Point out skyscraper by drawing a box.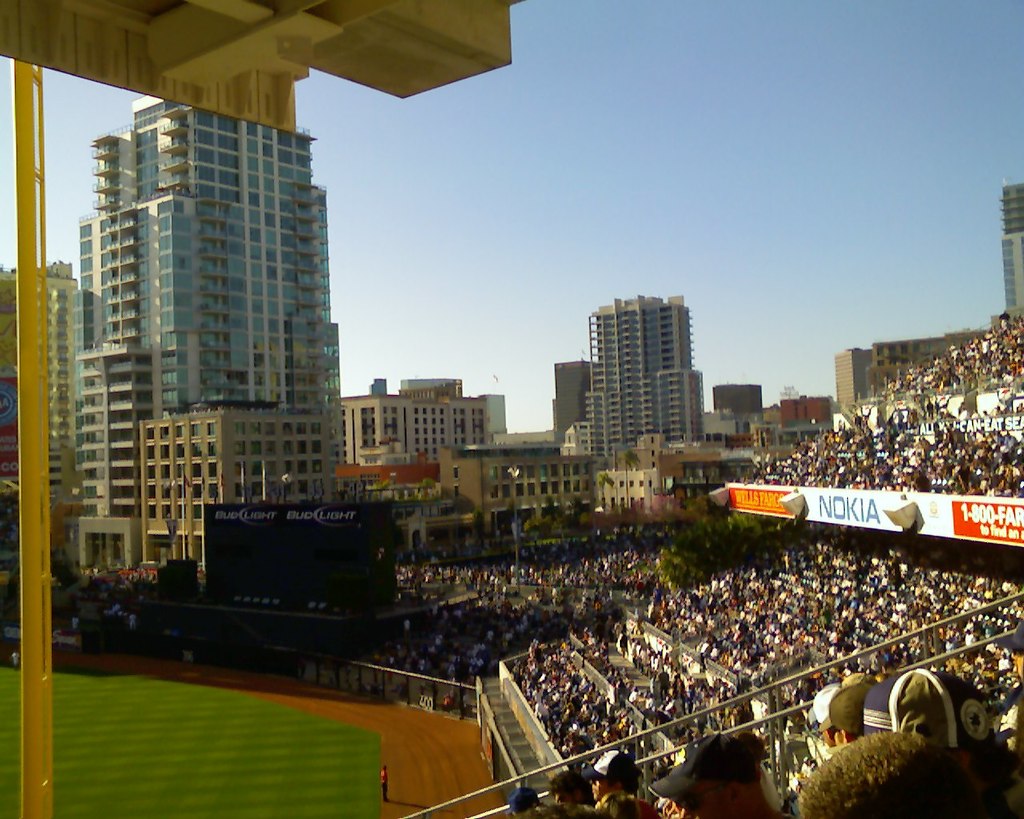
{"x1": 550, "y1": 268, "x2": 725, "y2": 494}.
